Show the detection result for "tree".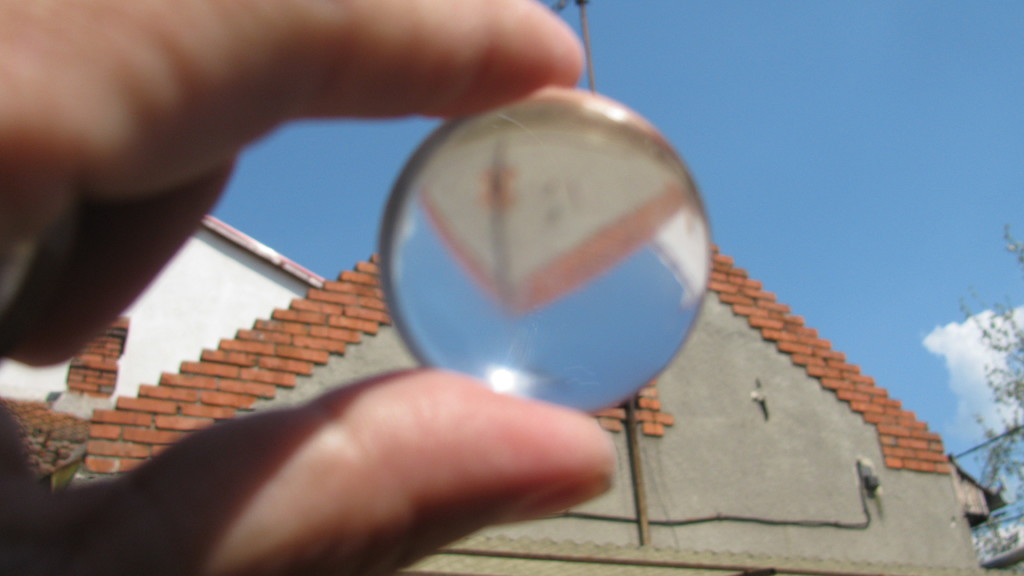
(972, 228, 1023, 509).
